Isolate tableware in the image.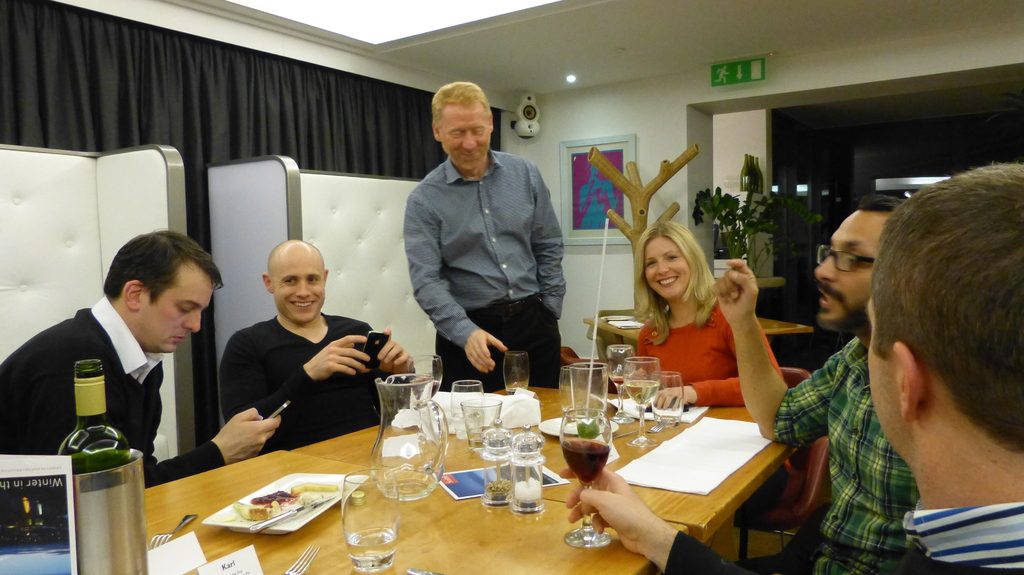
Isolated region: bbox(480, 413, 511, 508).
